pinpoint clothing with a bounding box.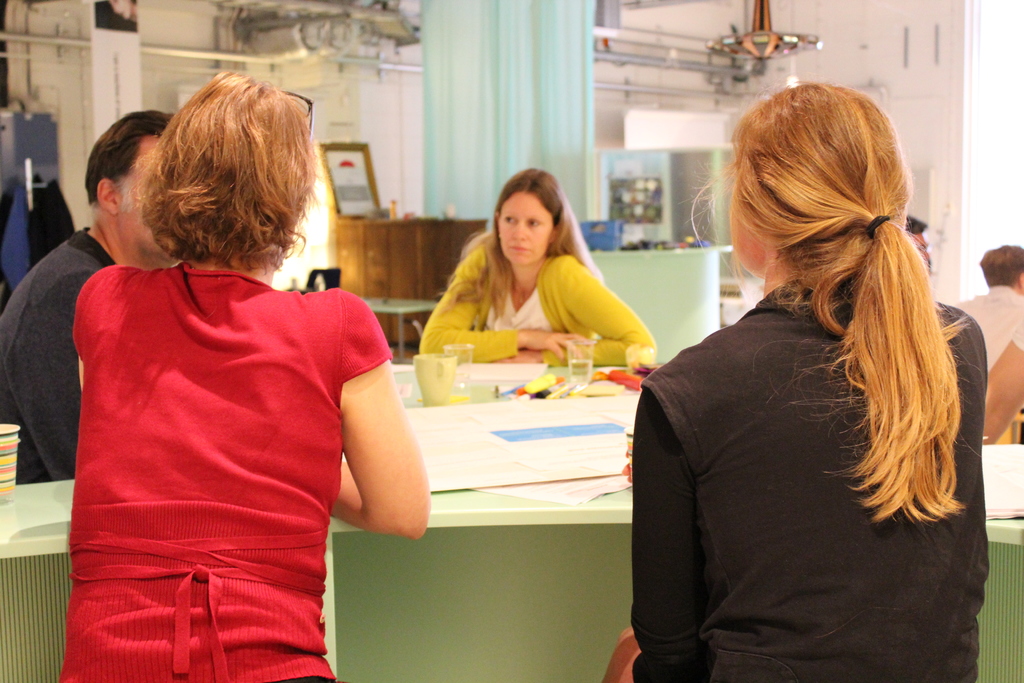
[left=59, top=263, right=392, bottom=682].
